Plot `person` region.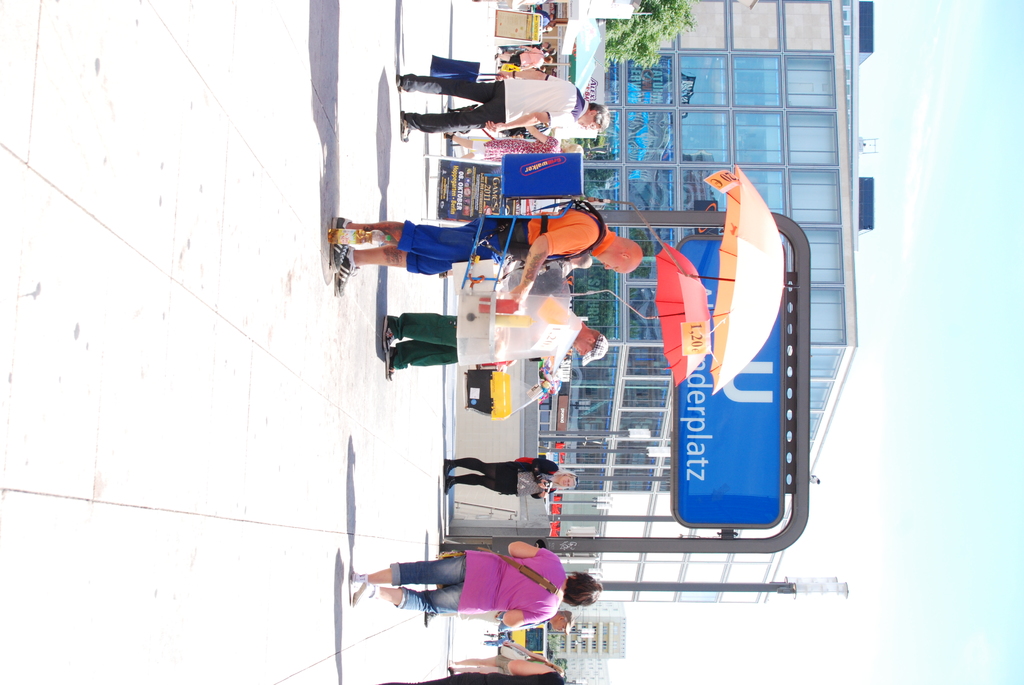
Plotted at (334, 198, 649, 301).
